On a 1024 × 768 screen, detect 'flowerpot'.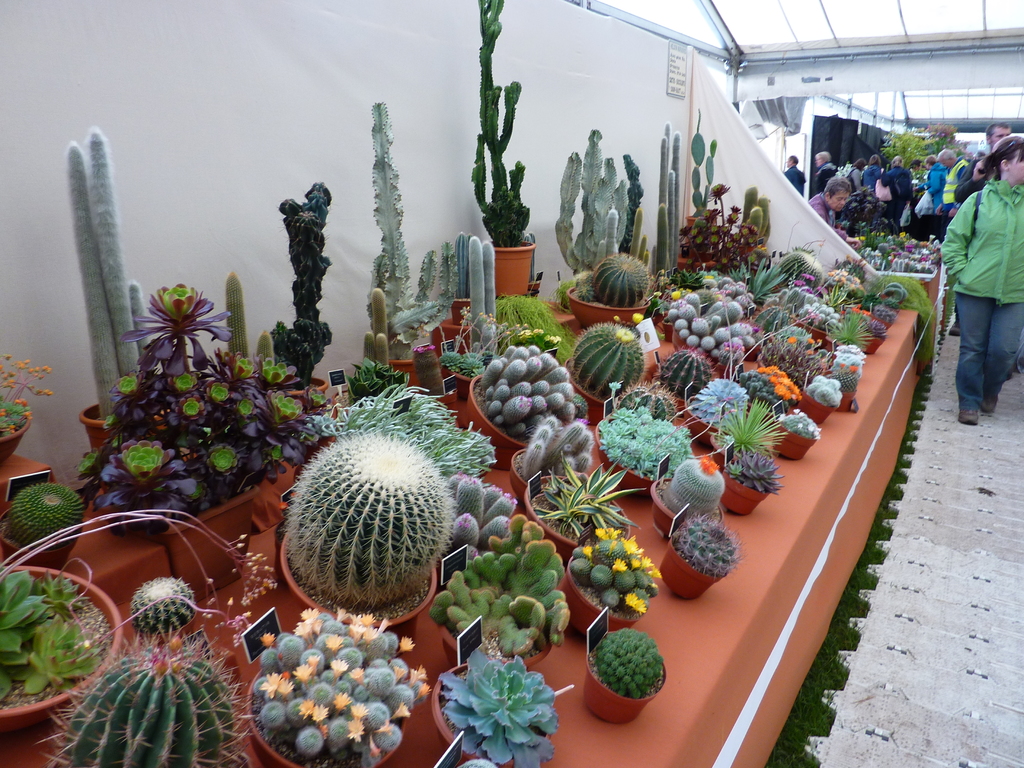
box=[503, 440, 539, 491].
